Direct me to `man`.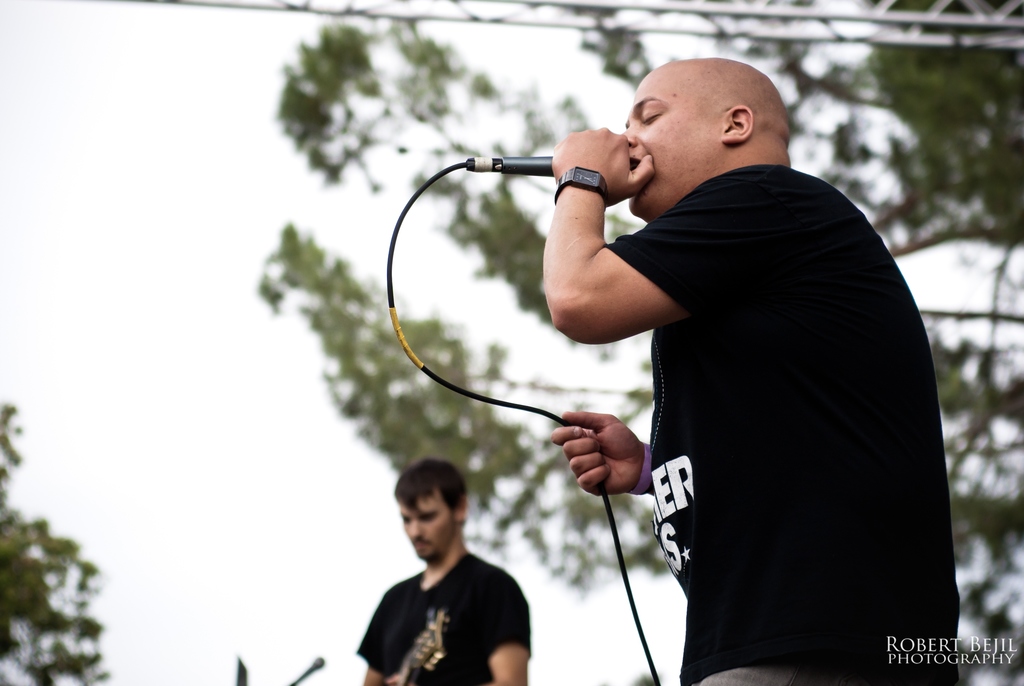
Direction: locate(339, 459, 542, 680).
